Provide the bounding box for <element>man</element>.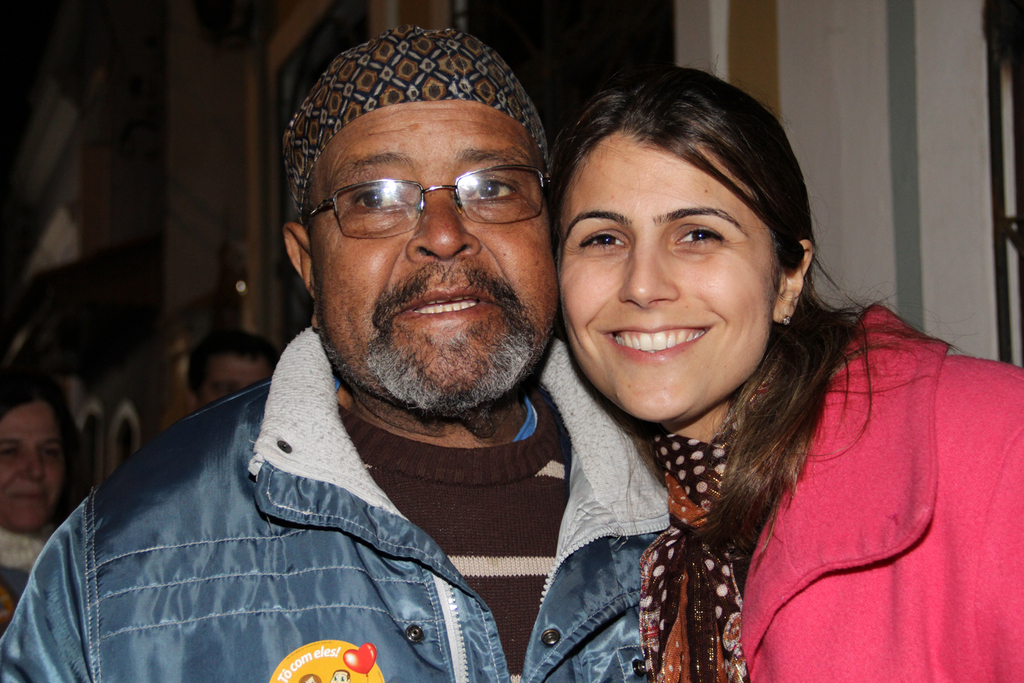
[left=40, top=33, right=681, bottom=674].
